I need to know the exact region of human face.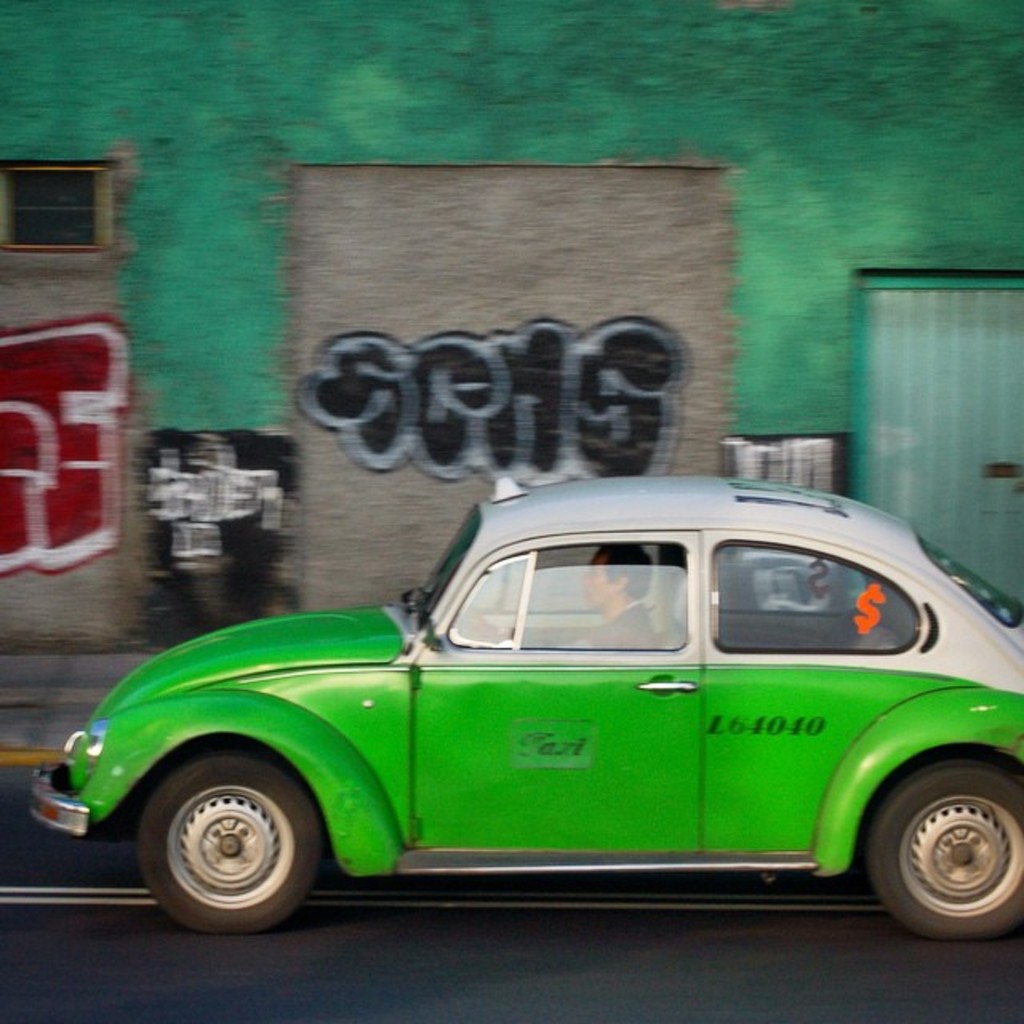
Region: box(578, 562, 606, 619).
